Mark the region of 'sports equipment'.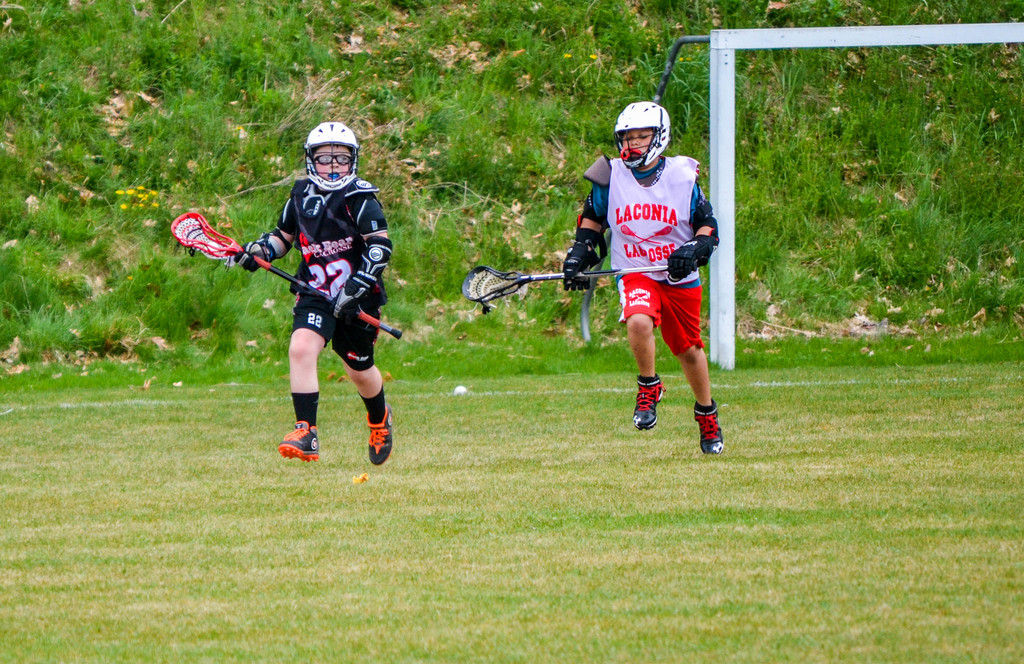
Region: x1=301, y1=120, x2=356, y2=192.
